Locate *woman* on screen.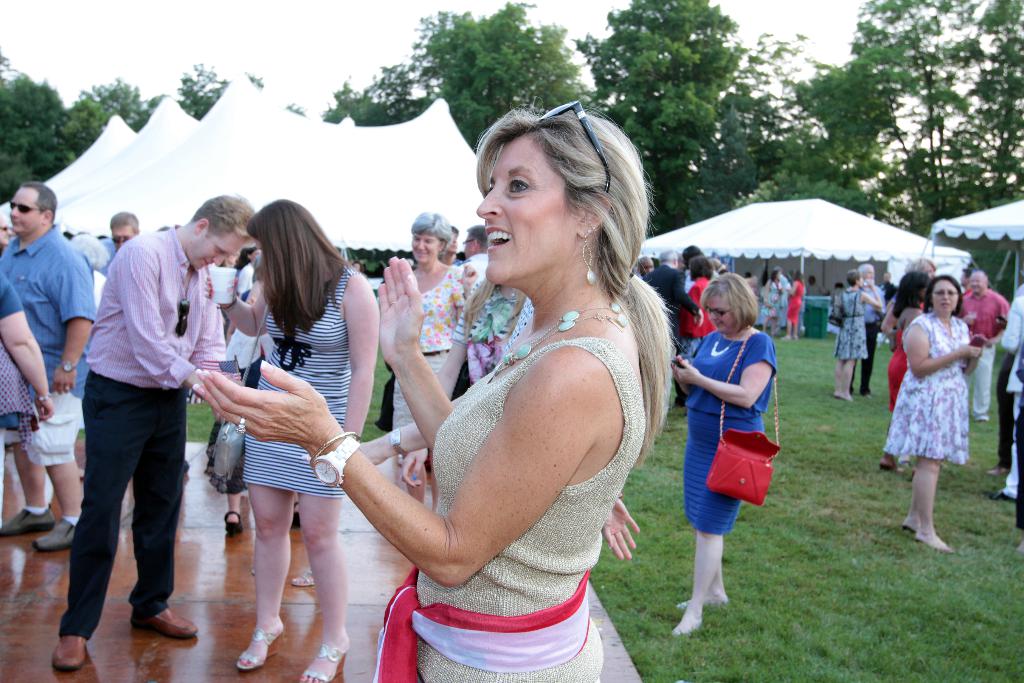
On screen at {"x1": 784, "y1": 269, "x2": 808, "y2": 339}.
